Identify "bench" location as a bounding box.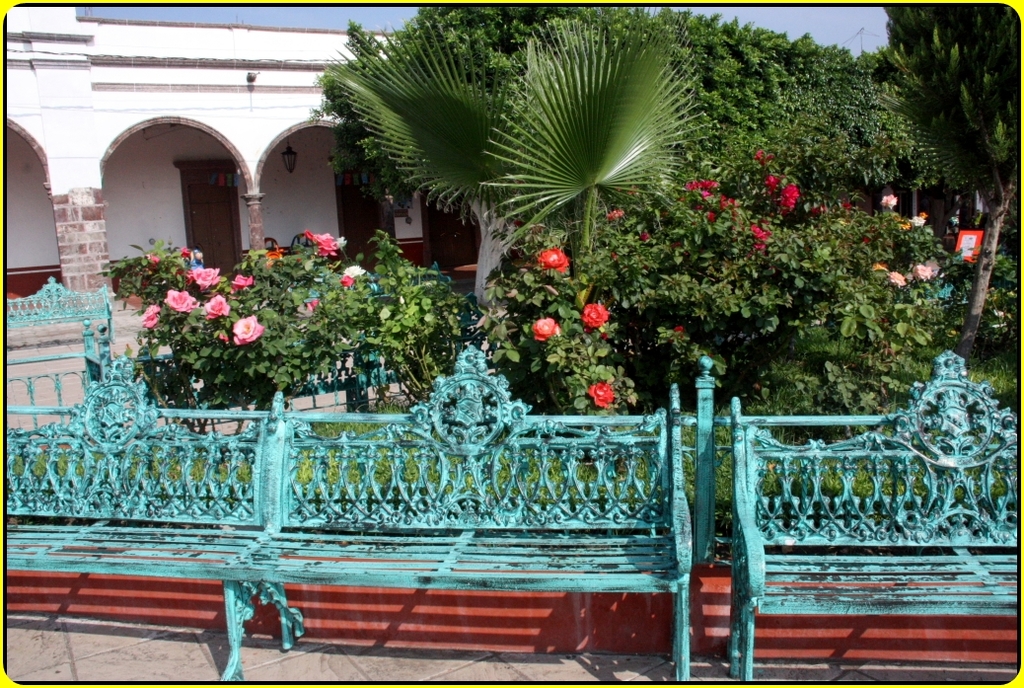
[0, 354, 704, 685].
